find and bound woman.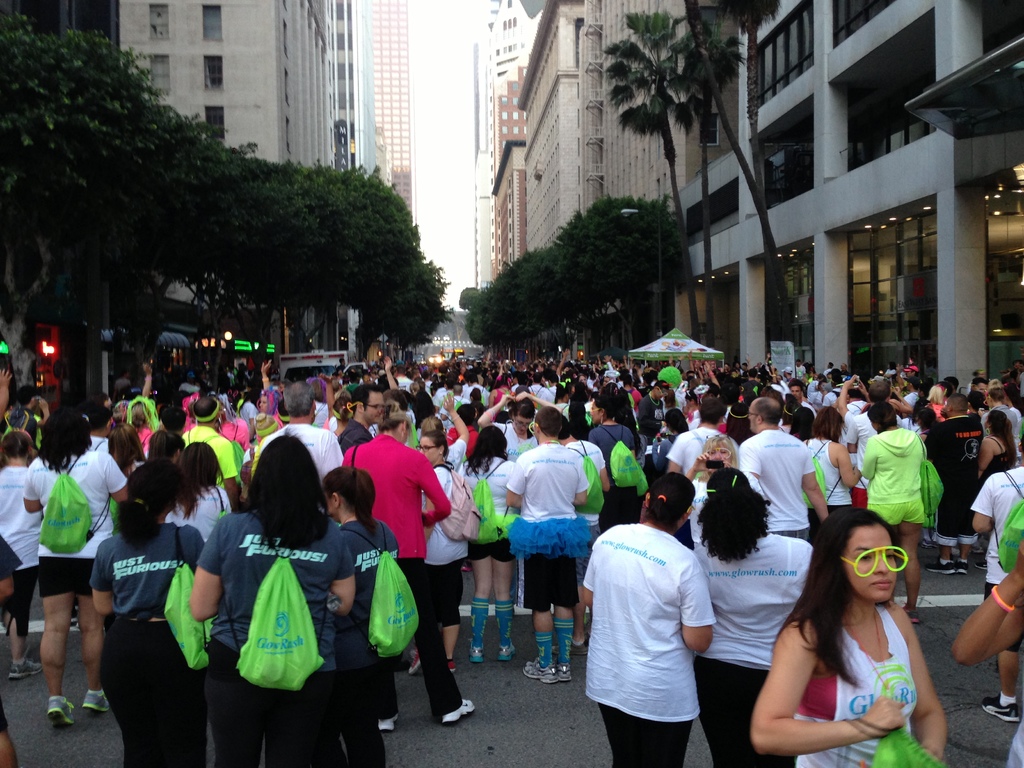
Bound: l=464, t=424, r=524, b=656.
